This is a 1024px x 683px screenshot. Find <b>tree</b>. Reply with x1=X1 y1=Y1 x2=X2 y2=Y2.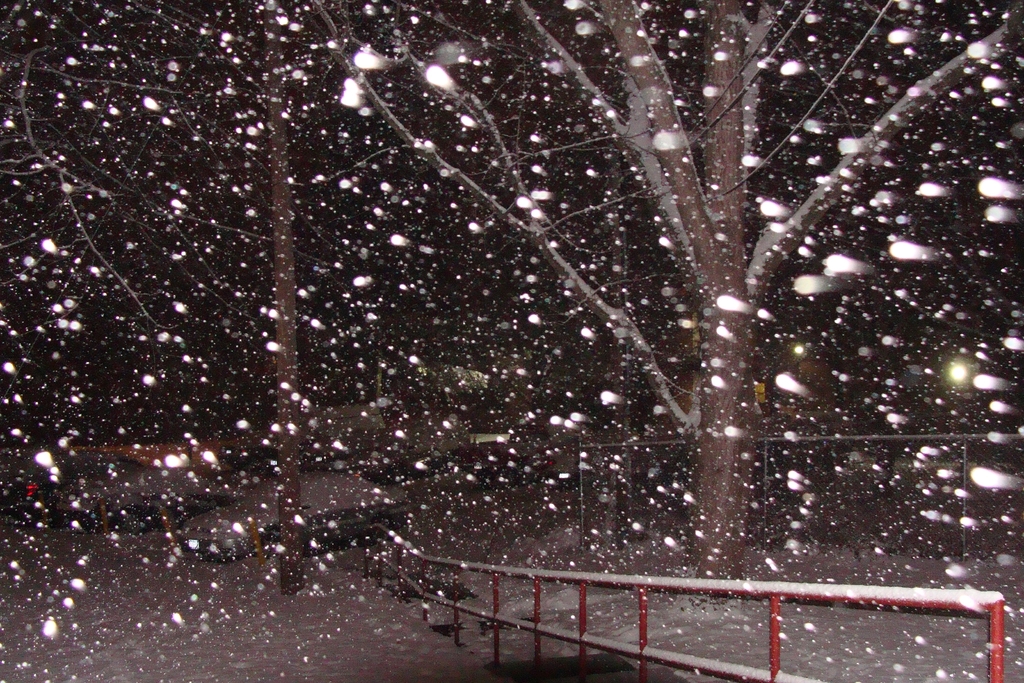
x1=0 y1=0 x2=309 y2=596.
